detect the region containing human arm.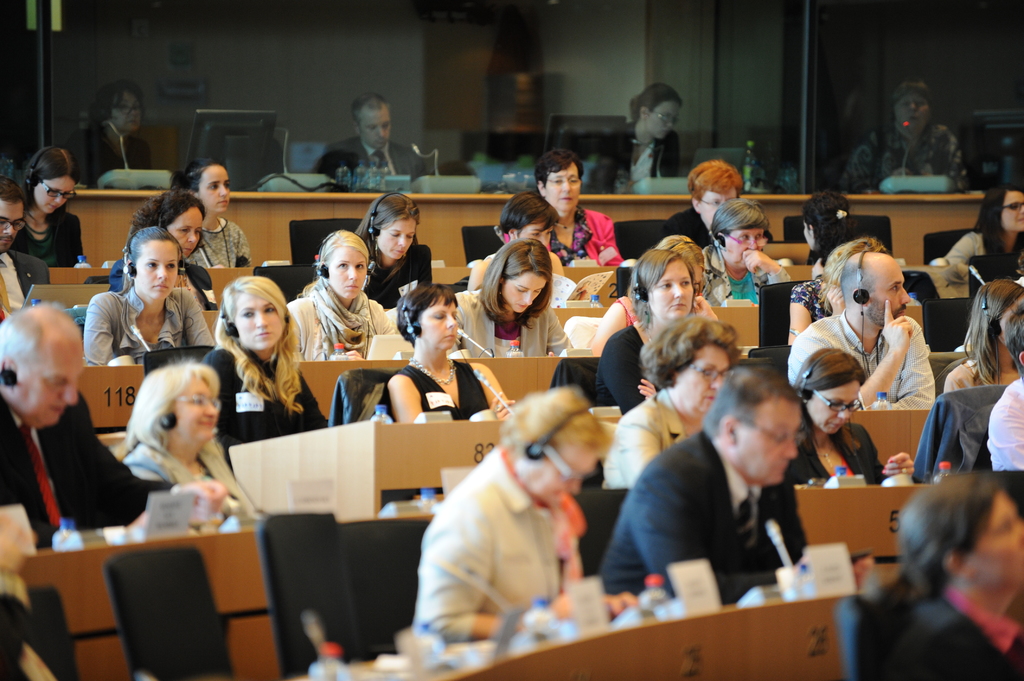
crop(621, 456, 833, 613).
